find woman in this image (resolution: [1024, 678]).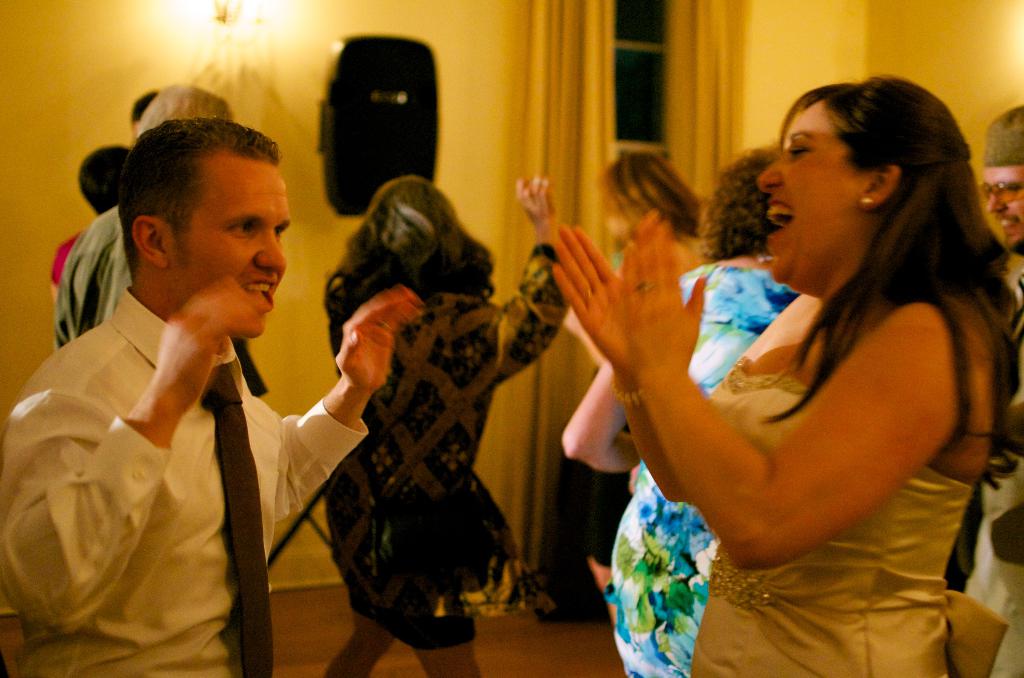
[left=559, top=149, right=806, bottom=677].
